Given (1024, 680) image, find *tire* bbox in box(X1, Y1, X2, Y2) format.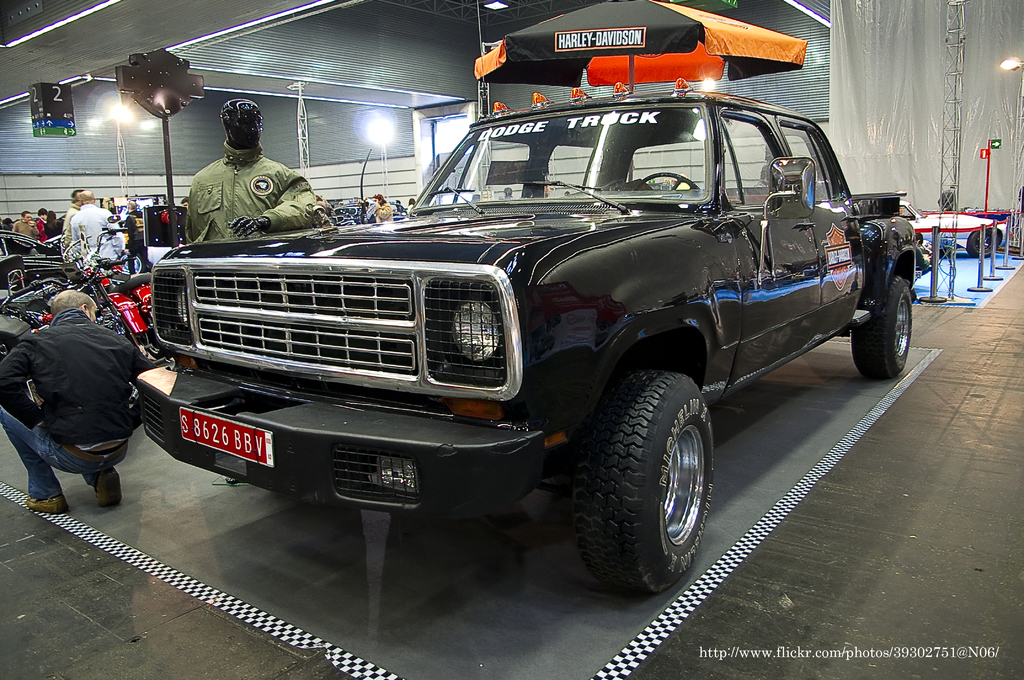
box(567, 360, 728, 600).
